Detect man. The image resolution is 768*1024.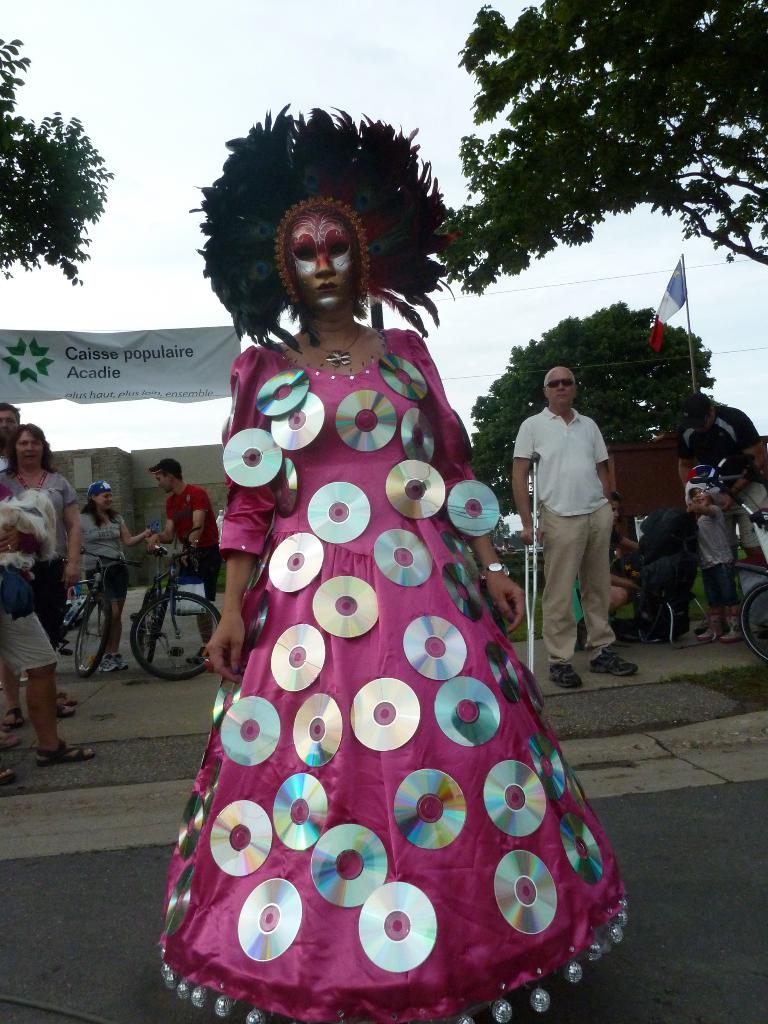
[left=0, top=403, right=26, bottom=467].
